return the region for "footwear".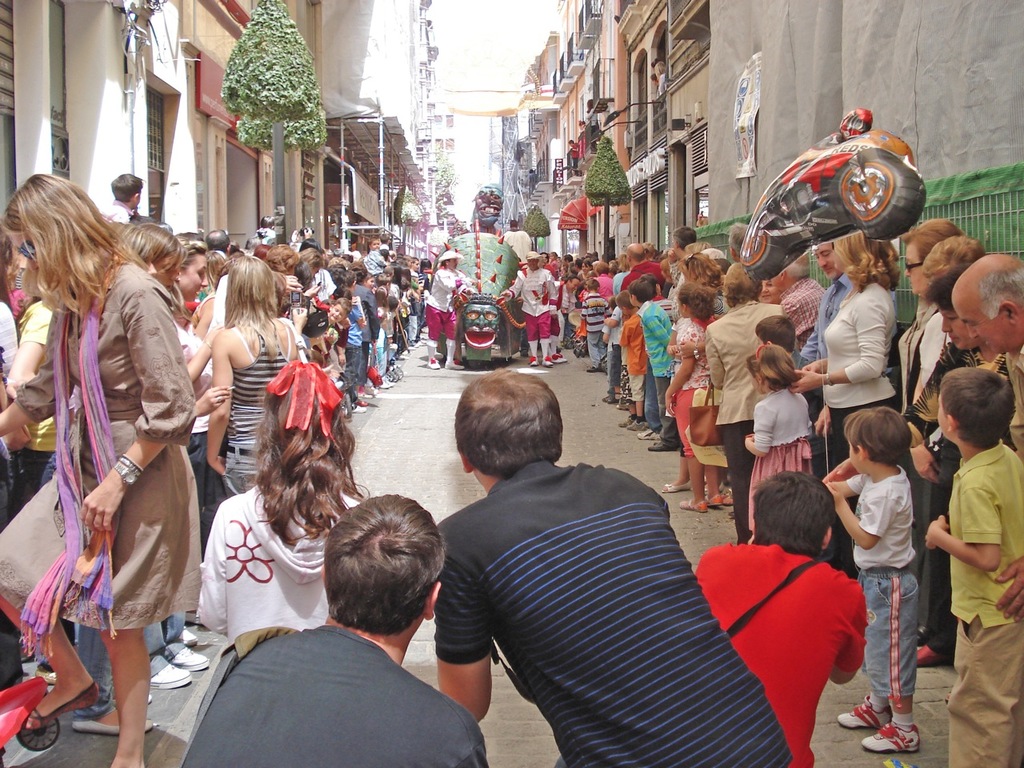
Rect(35, 658, 62, 678).
